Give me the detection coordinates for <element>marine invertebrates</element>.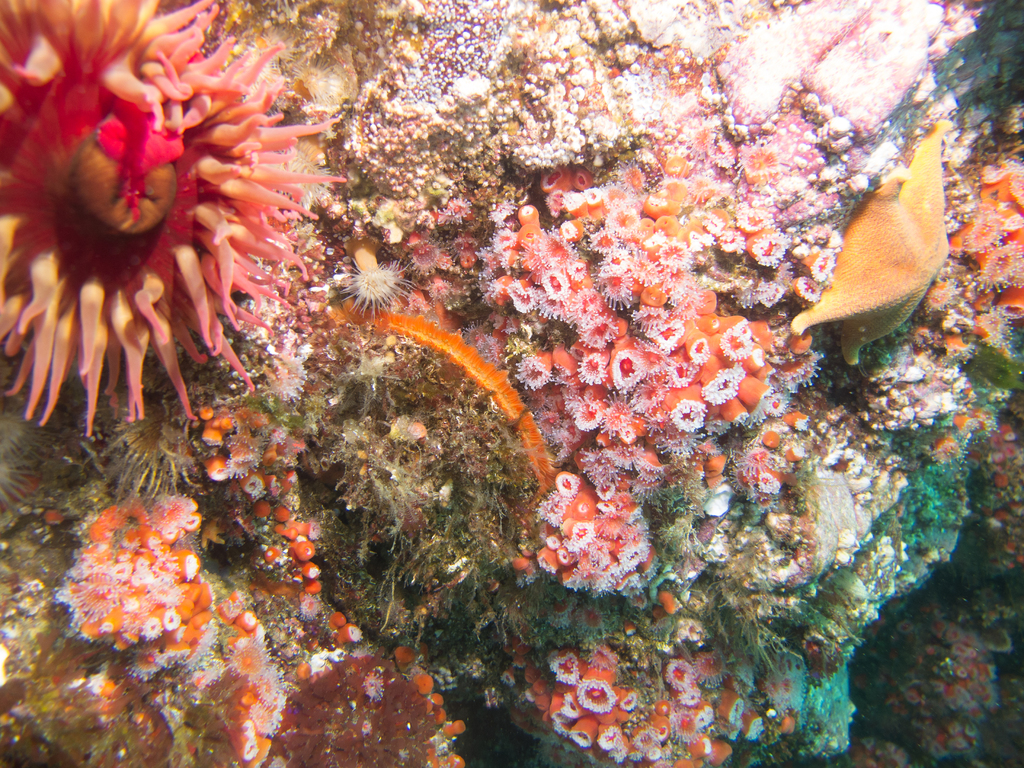
crop(326, 598, 355, 636).
